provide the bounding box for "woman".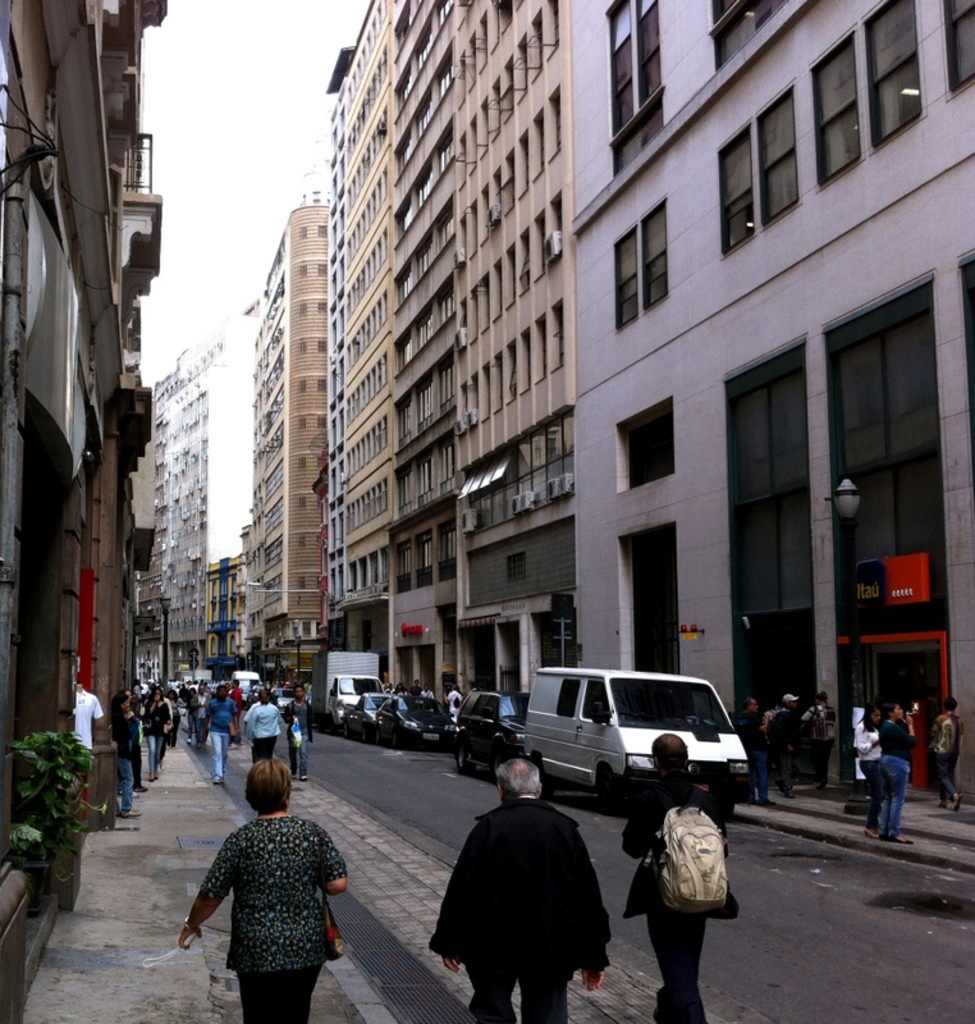
[618, 732, 740, 1023].
